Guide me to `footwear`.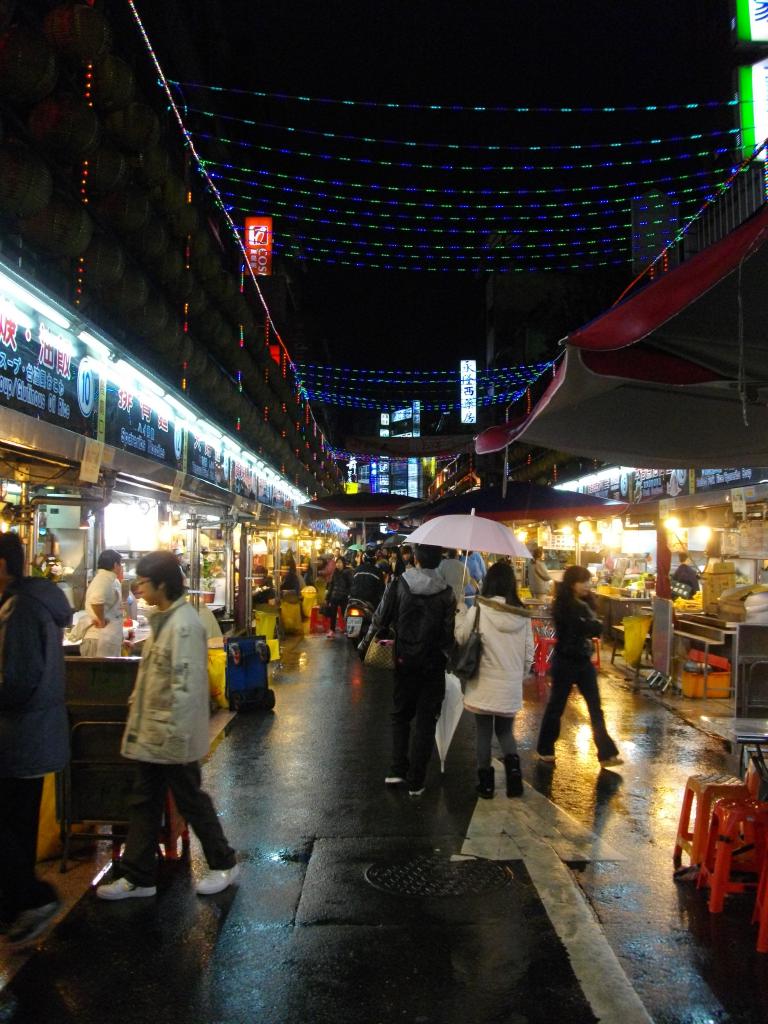
Guidance: Rect(2, 900, 63, 948).
